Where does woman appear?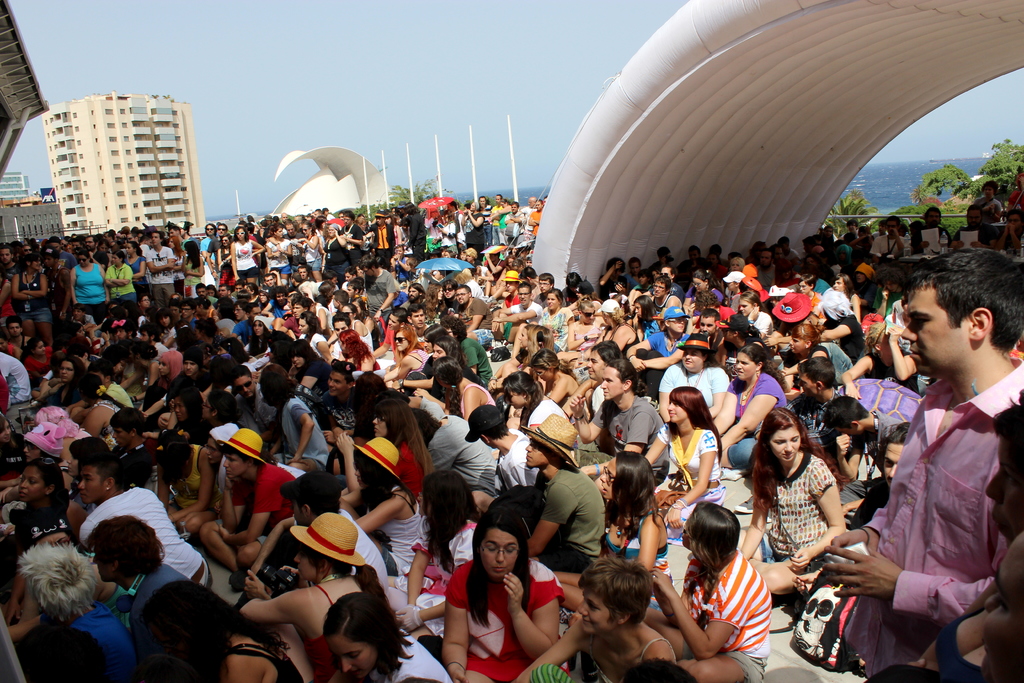
Appears at [703, 345, 787, 467].
